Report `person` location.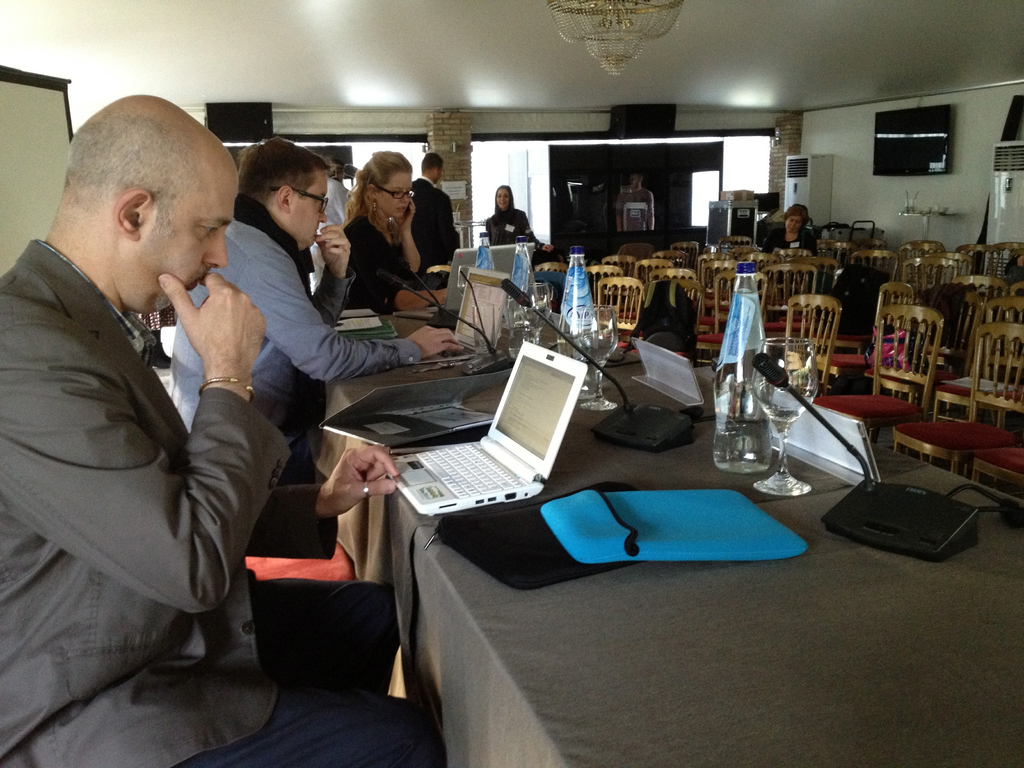
Report: bbox=(412, 152, 459, 274).
